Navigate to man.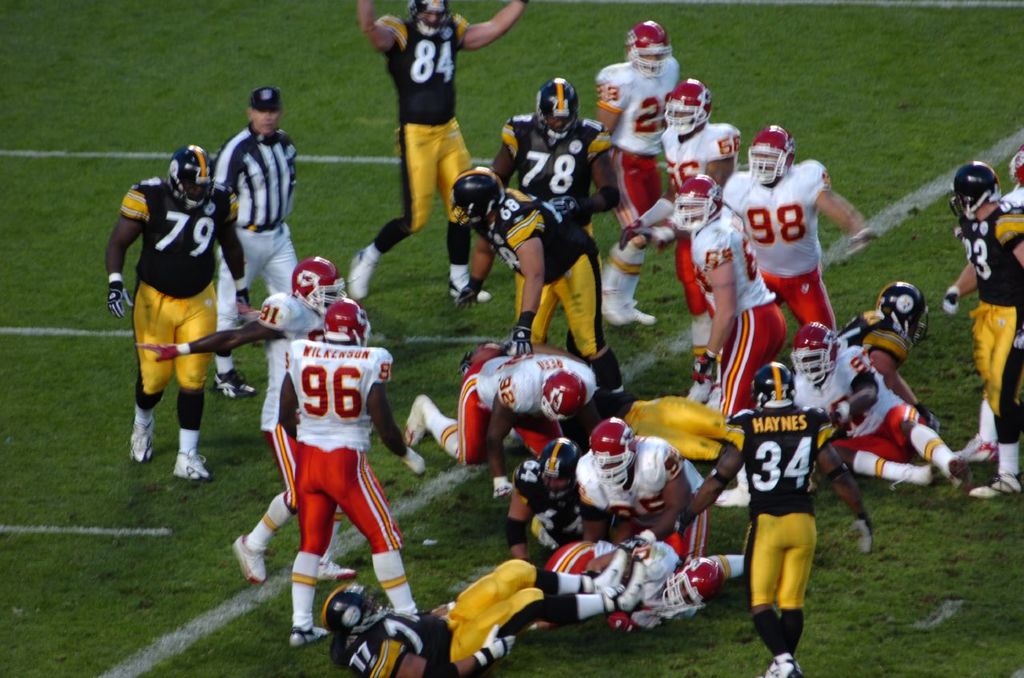
Navigation target: detection(448, 170, 627, 397).
